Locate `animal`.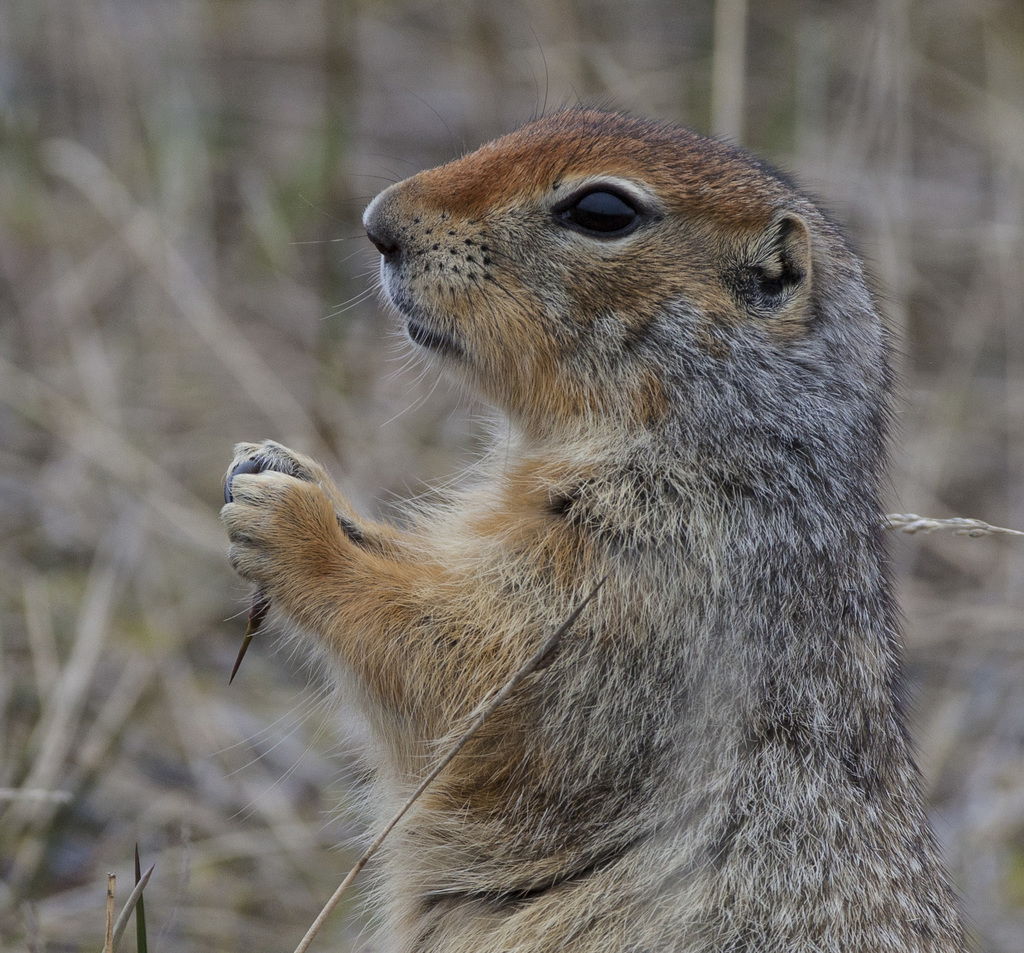
Bounding box: l=204, t=17, r=977, b=952.
